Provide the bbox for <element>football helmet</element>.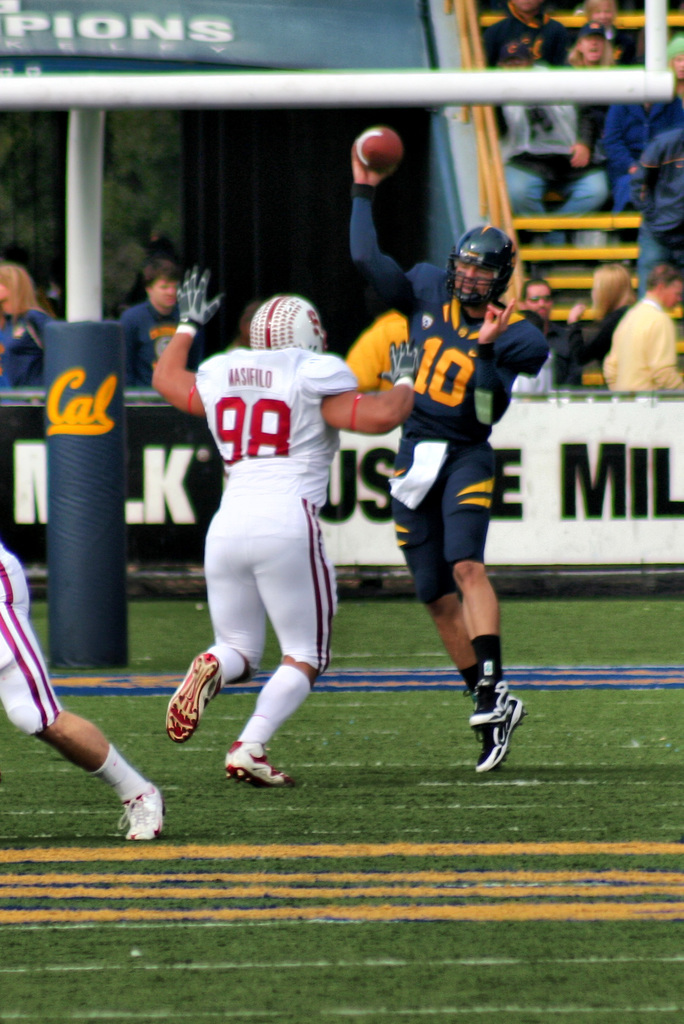
bbox=[448, 224, 521, 311].
